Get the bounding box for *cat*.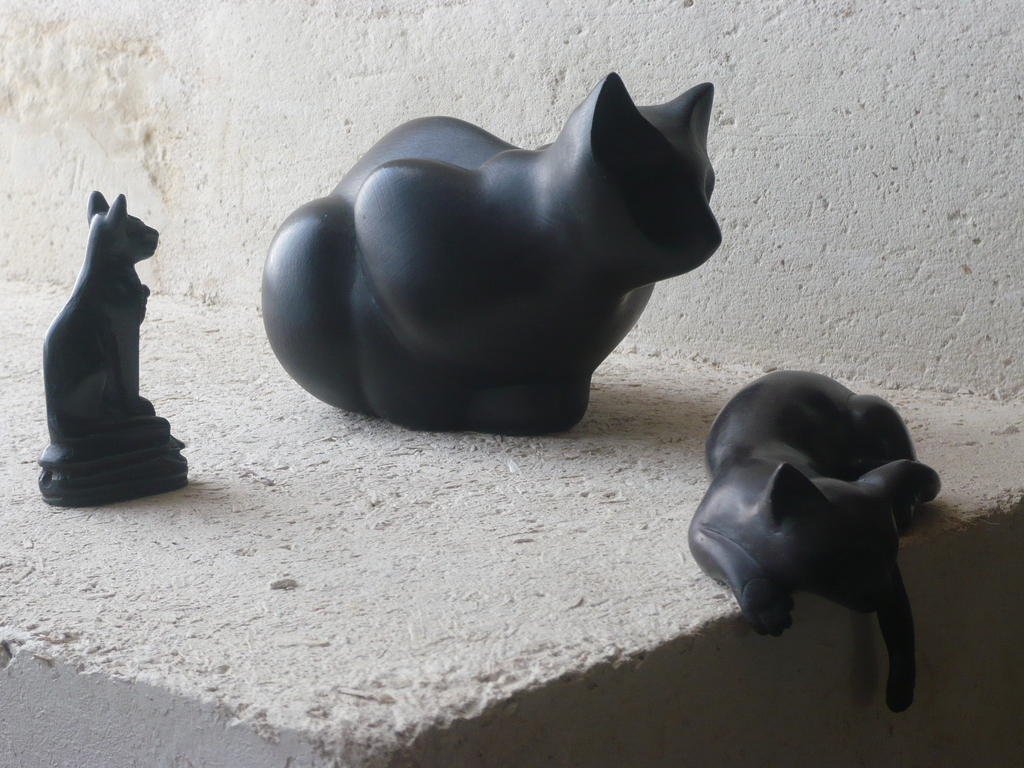
(x1=24, y1=180, x2=229, y2=539).
